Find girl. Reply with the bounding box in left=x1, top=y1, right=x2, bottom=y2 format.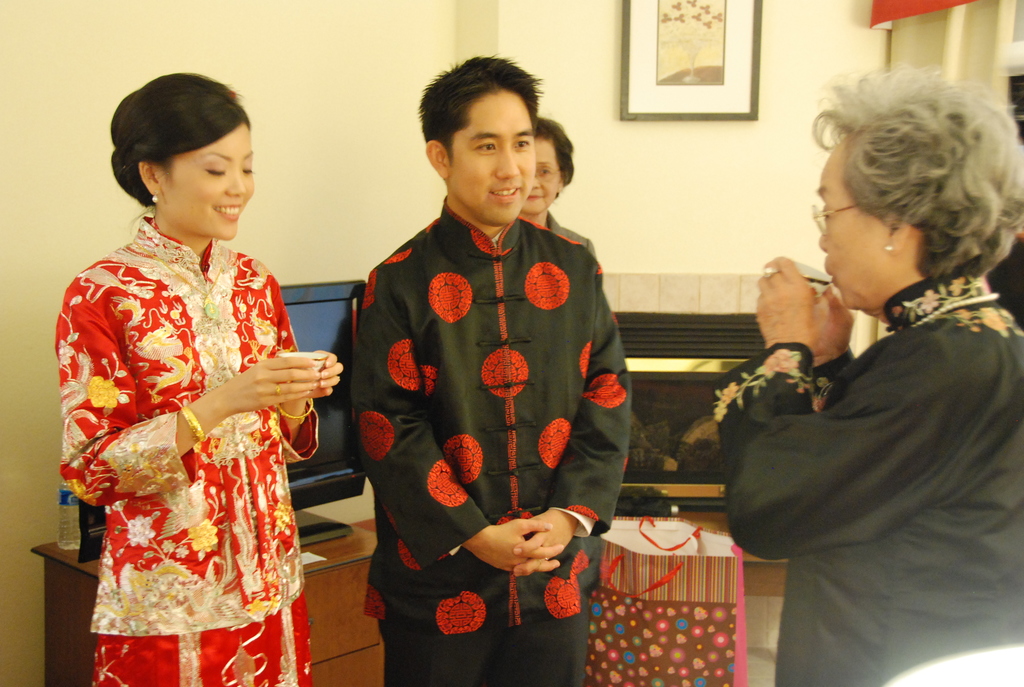
left=54, top=68, right=341, bottom=686.
